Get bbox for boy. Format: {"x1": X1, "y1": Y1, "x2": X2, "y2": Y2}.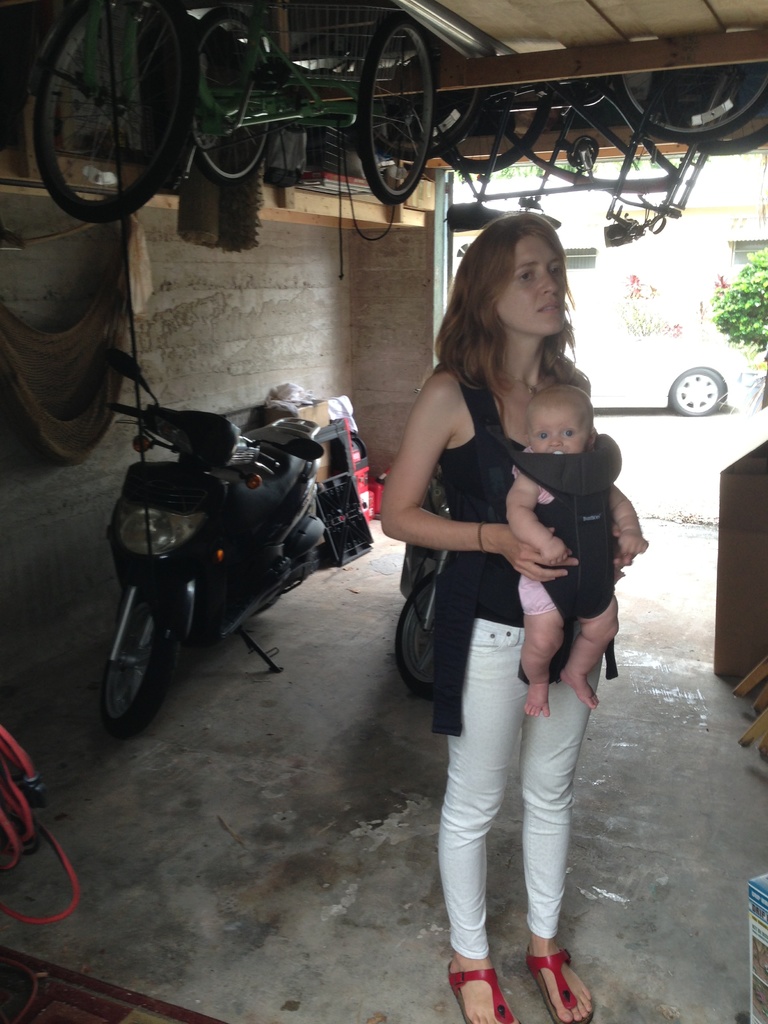
{"x1": 496, "y1": 383, "x2": 644, "y2": 719}.
